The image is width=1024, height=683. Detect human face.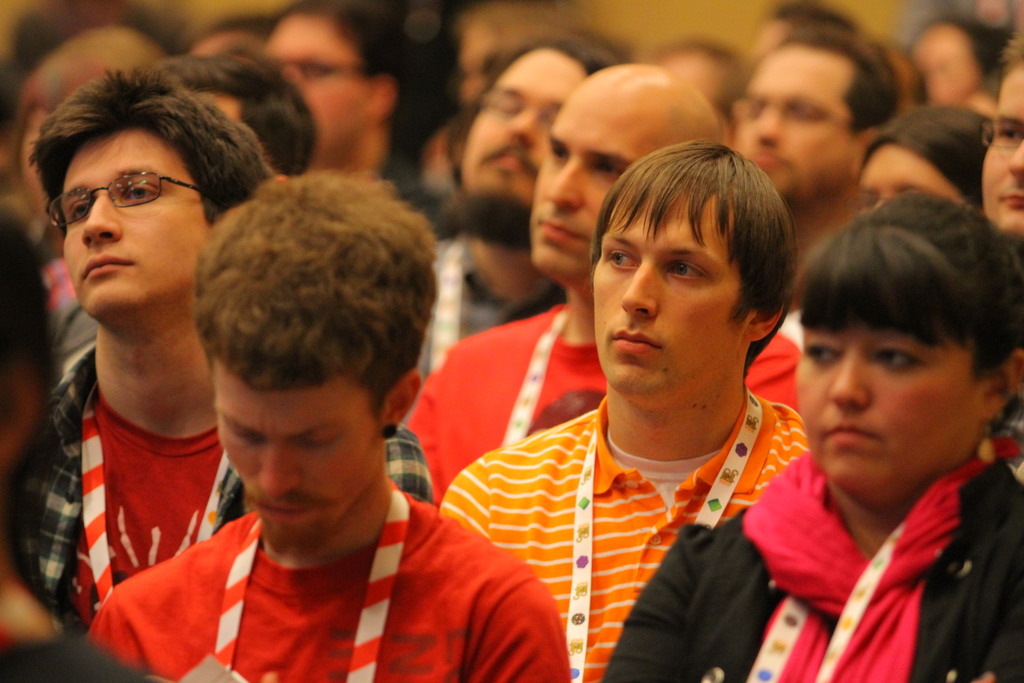
Detection: (856,142,963,215).
